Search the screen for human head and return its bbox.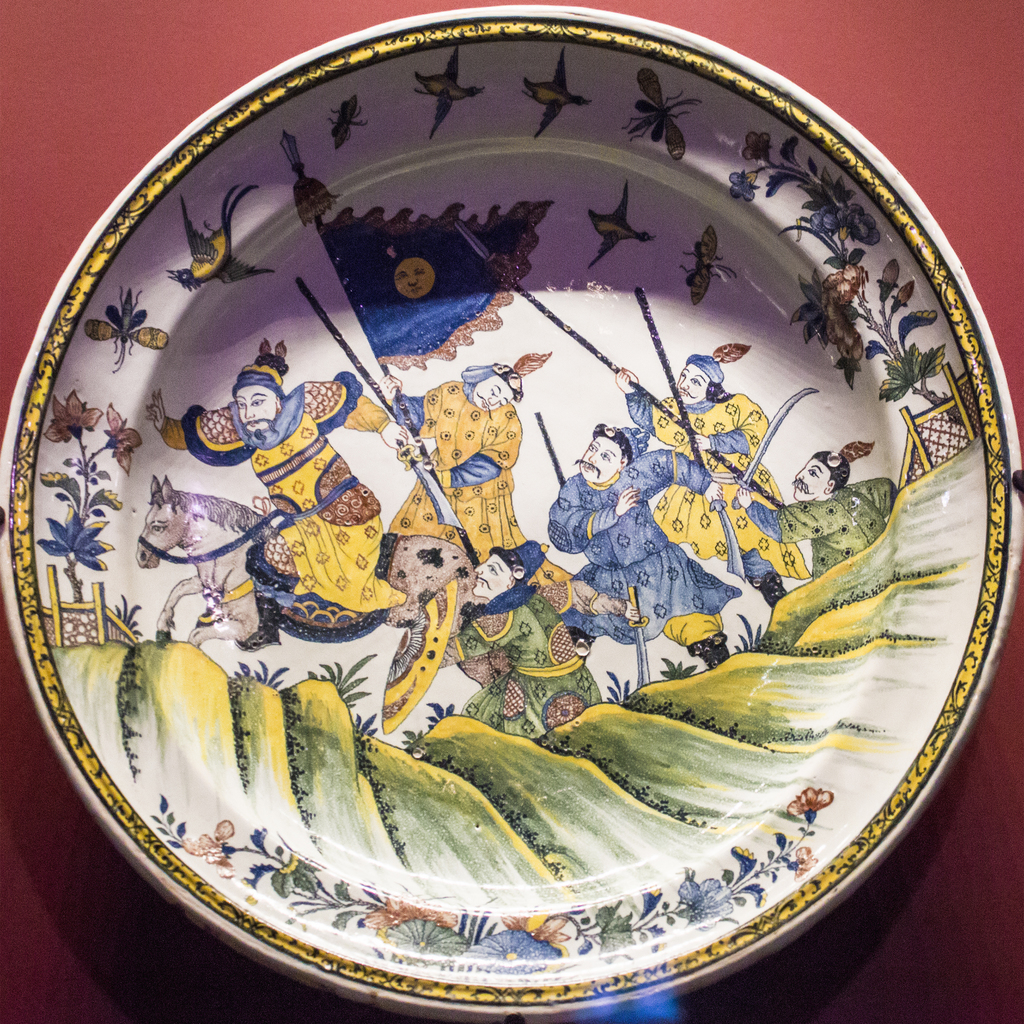
Found: bbox=(576, 423, 630, 485).
